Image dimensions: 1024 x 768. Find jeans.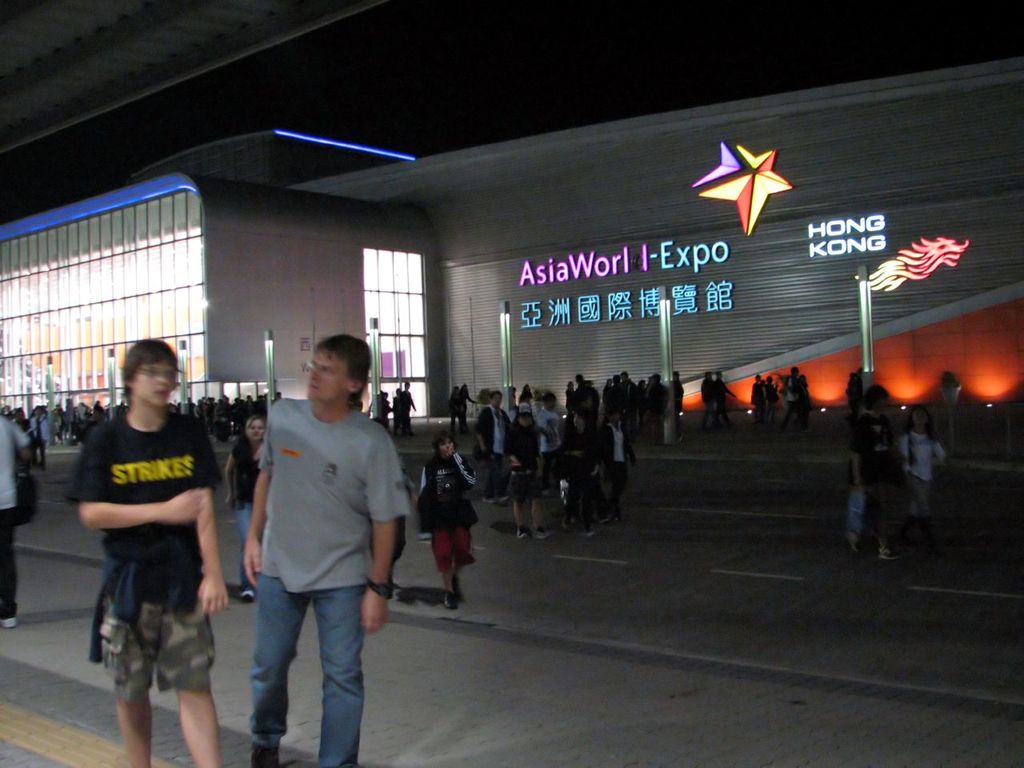
rect(703, 401, 717, 432).
